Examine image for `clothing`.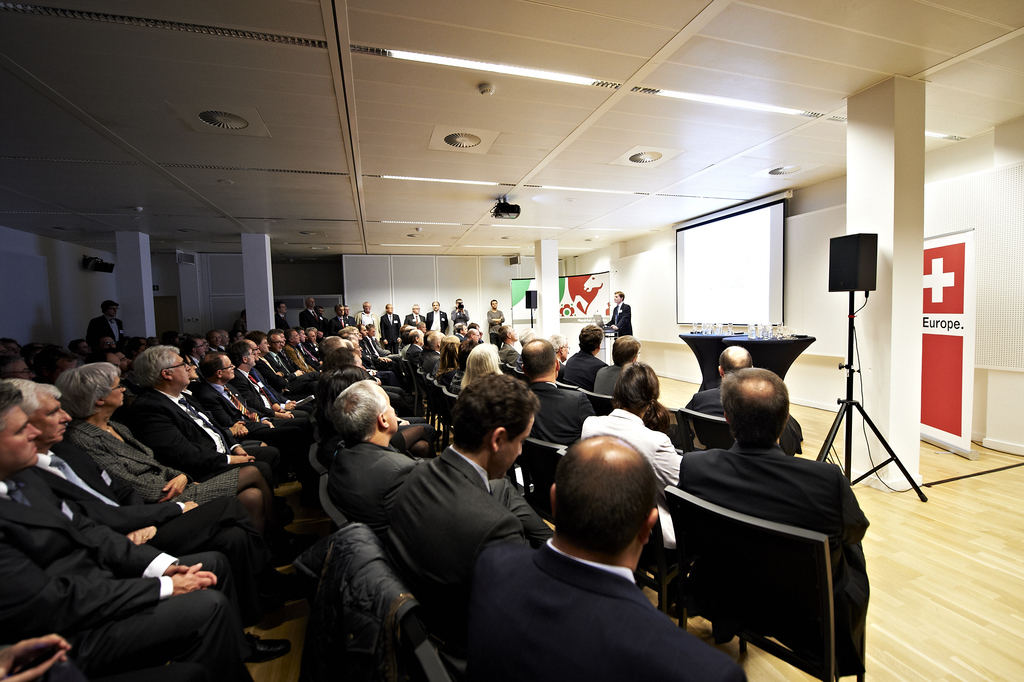
Examination result: 423 310 451 335.
